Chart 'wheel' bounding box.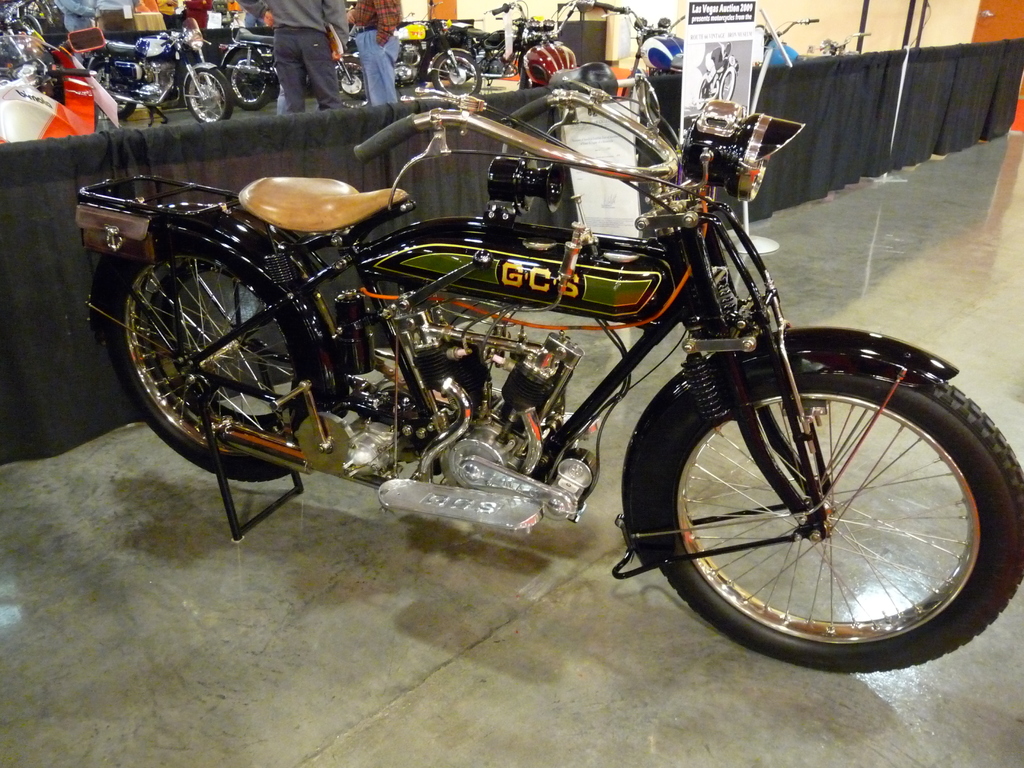
Charted: box(180, 66, 234, 128).
